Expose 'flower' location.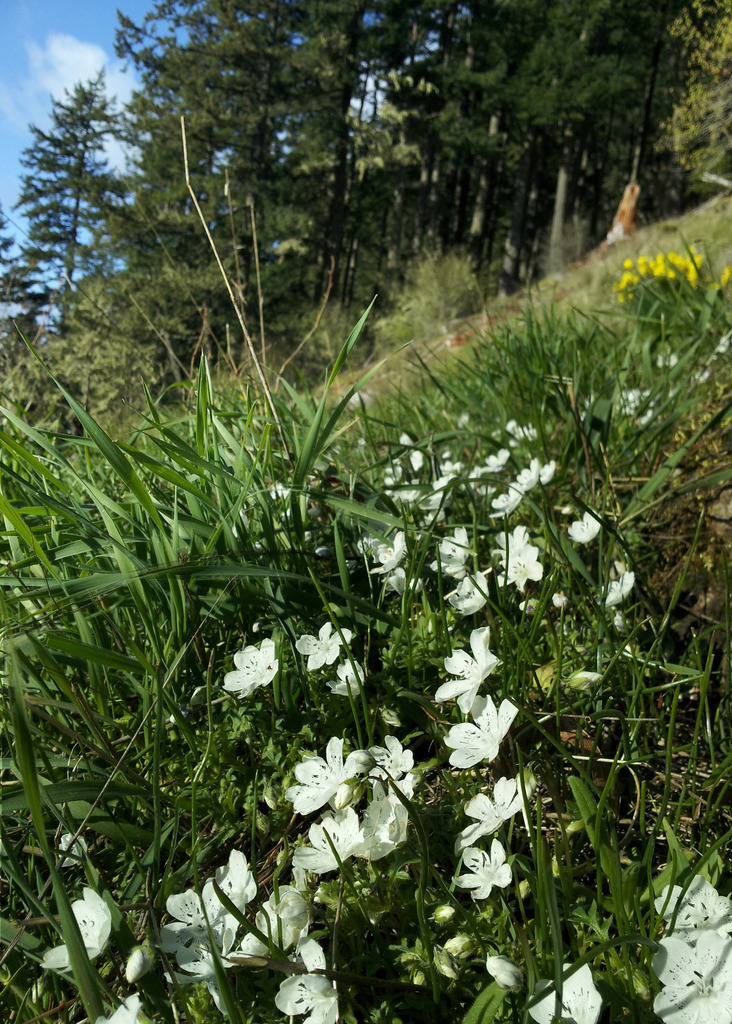
Exposed at Rect(649, 931, 731, 1023).
